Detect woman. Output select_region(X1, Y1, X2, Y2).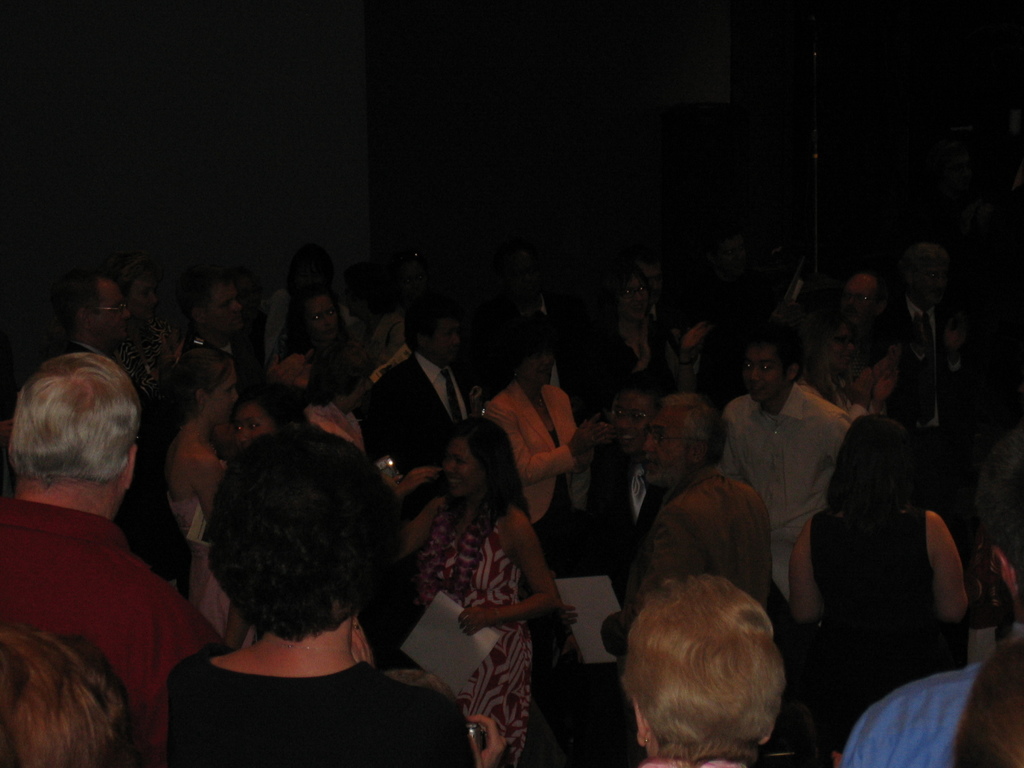
select_region(144, 417, 509, 764).
